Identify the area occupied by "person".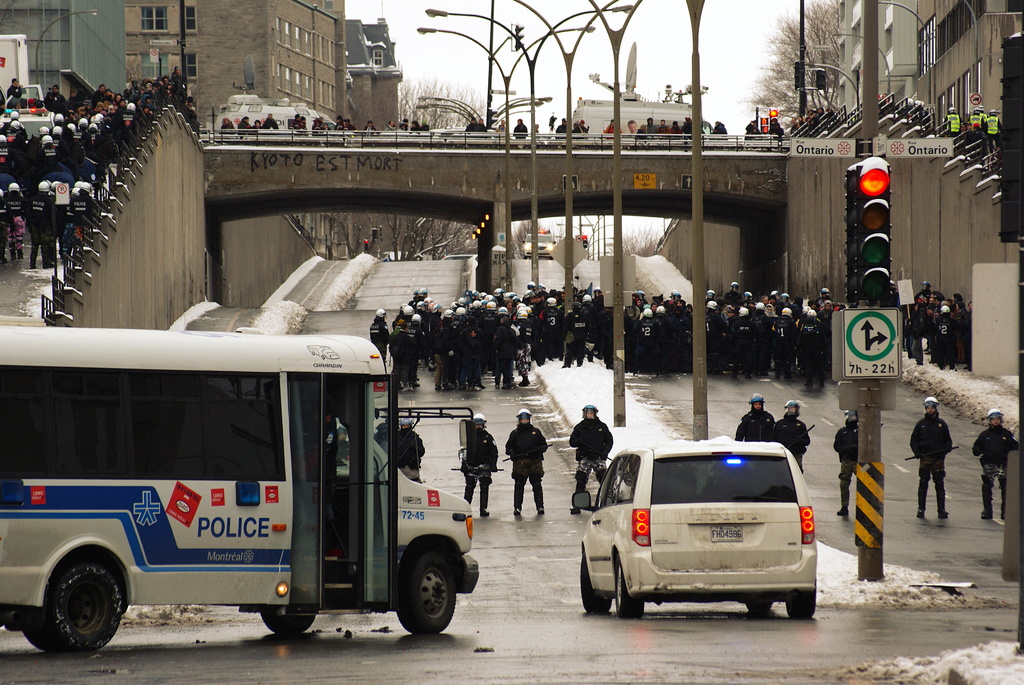
Area: [x1=223, y1=112, x2=275, y2=134].
